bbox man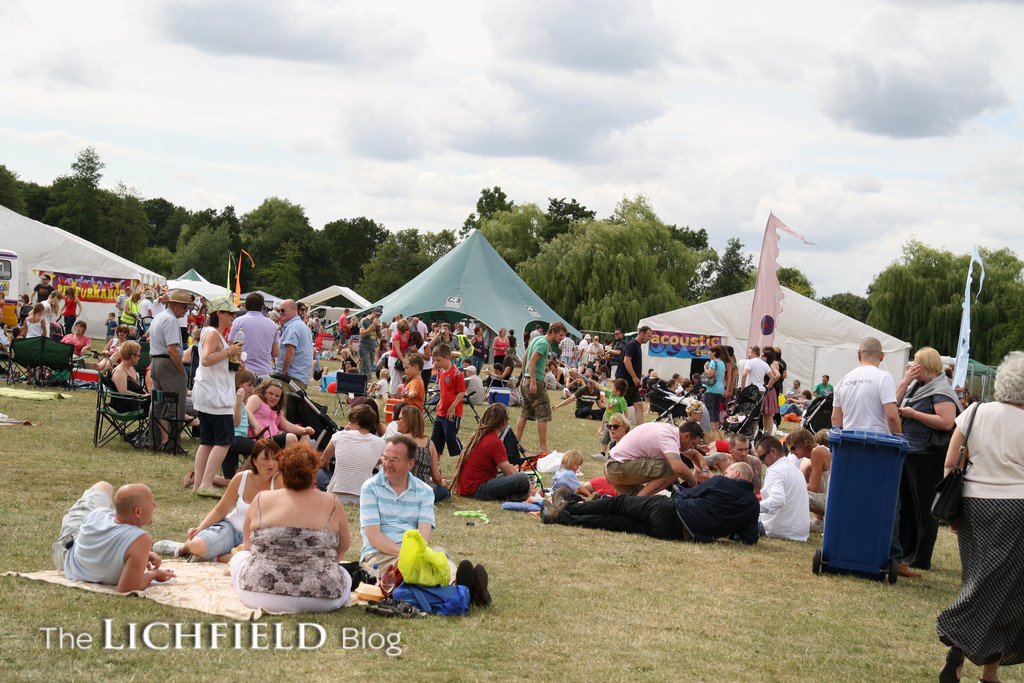
box(740, 347, 774, 428)
